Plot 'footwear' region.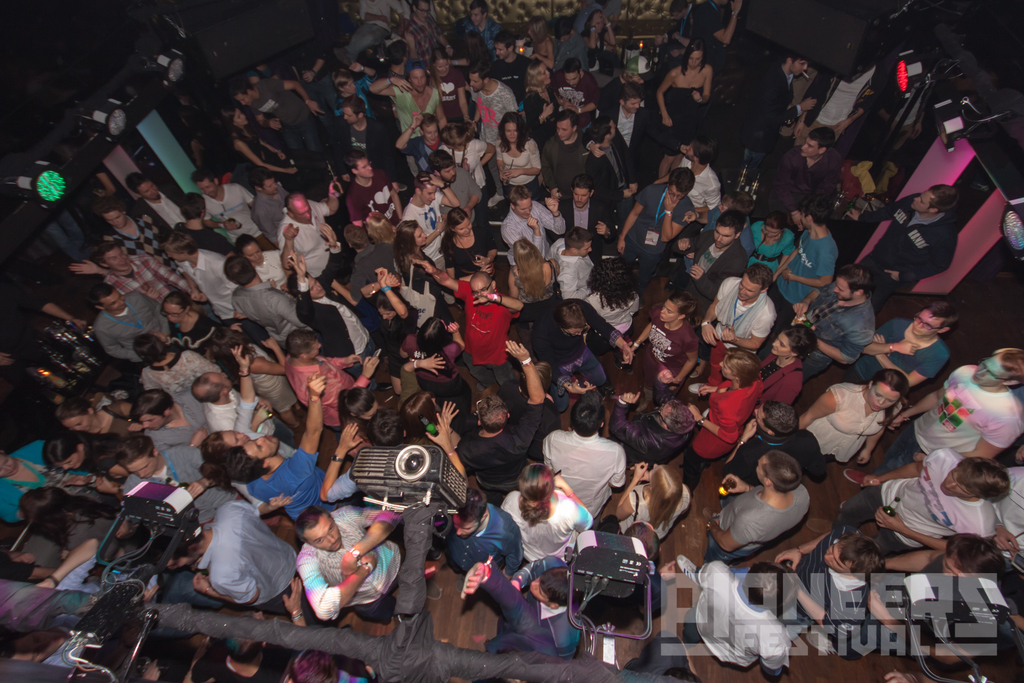
Plotted at bbox=(616, 358, 632, 372).
